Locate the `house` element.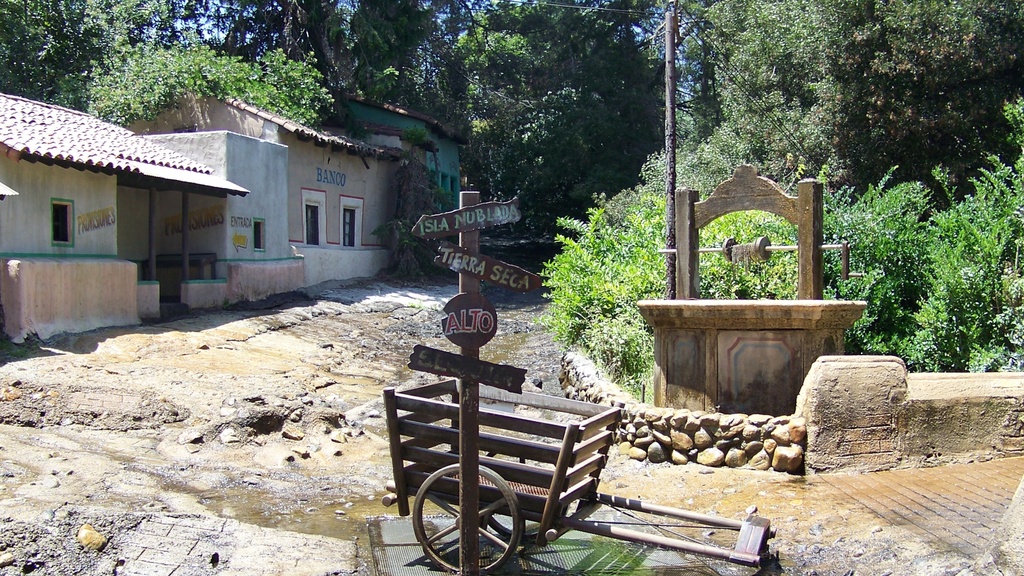
Element bbox: 124:87:426:286.
